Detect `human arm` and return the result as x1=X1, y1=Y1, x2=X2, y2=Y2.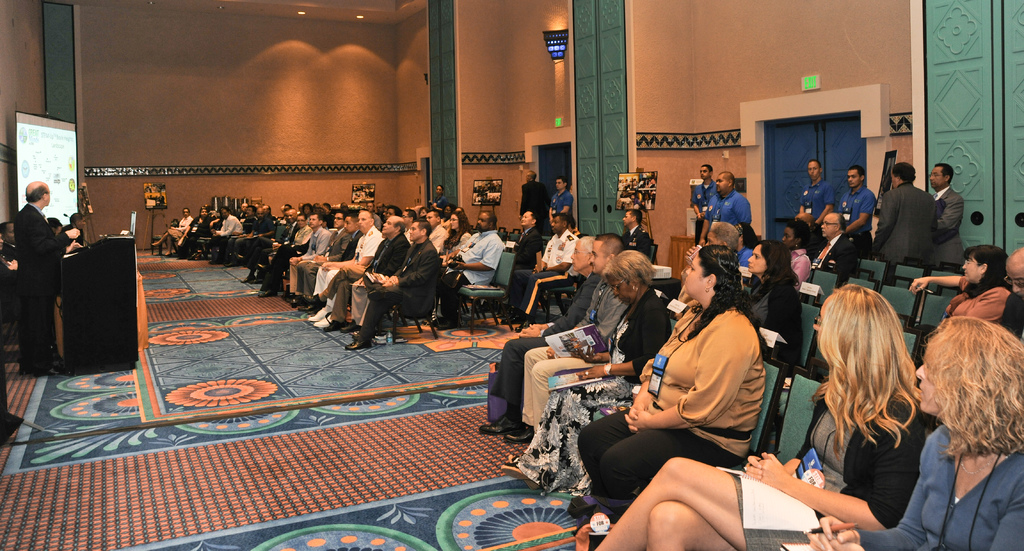
x1=799, y1=426, x2=941, y2=550.
